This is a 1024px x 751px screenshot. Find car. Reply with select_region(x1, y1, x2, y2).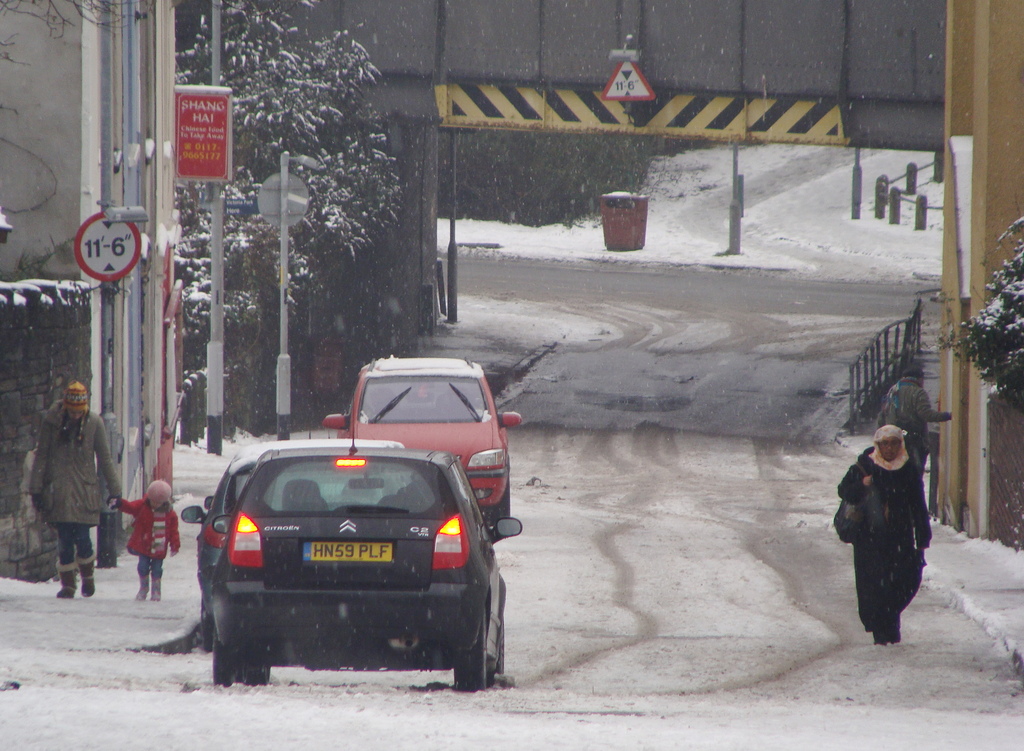
select_region(209, 389, 522, 693).
